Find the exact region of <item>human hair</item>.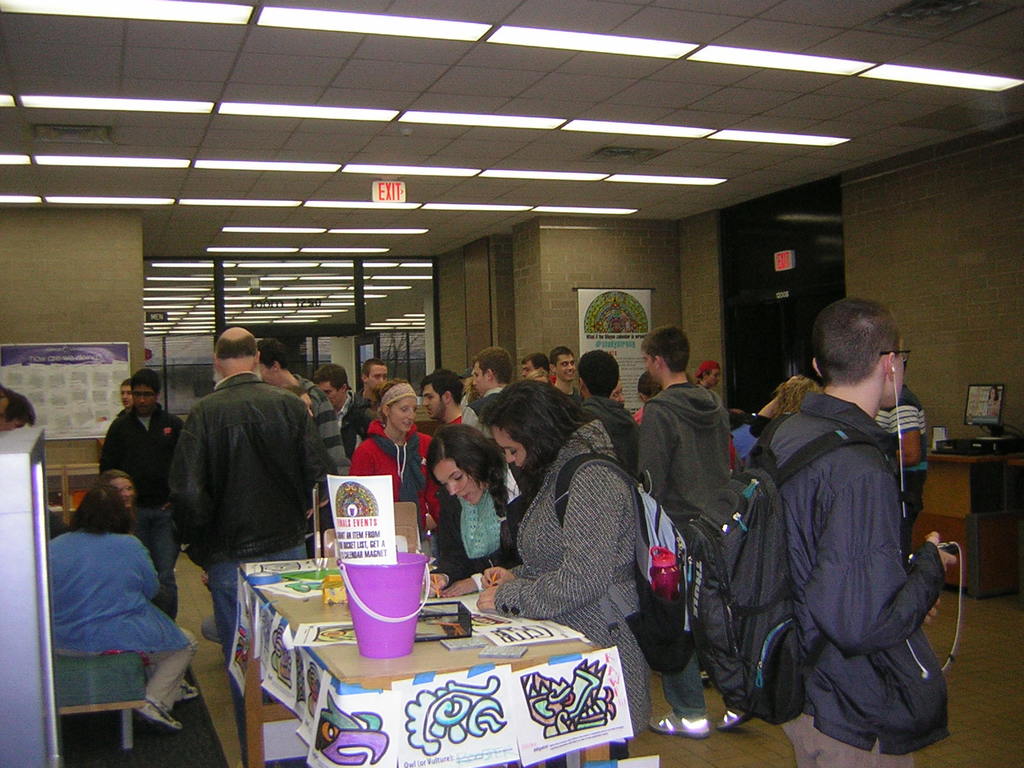
Exact region: BBox(260, 337, 293, 369).
